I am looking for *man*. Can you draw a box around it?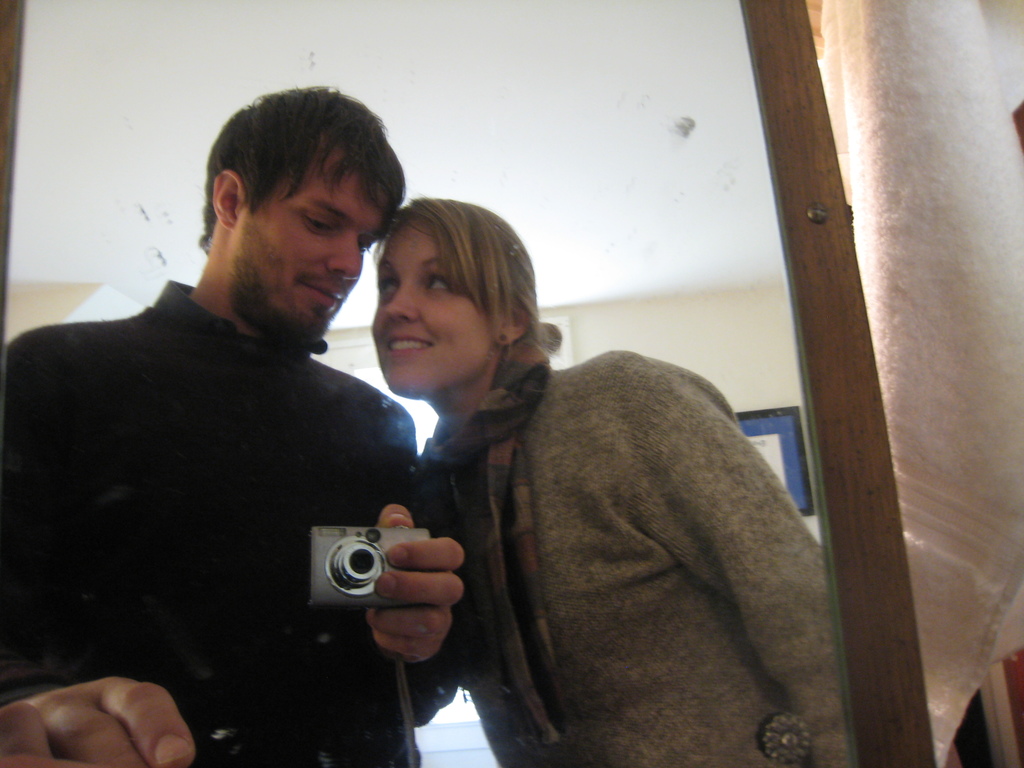
Sure, the bounding box is [left=17, top=95, right=497, bottom=750].
